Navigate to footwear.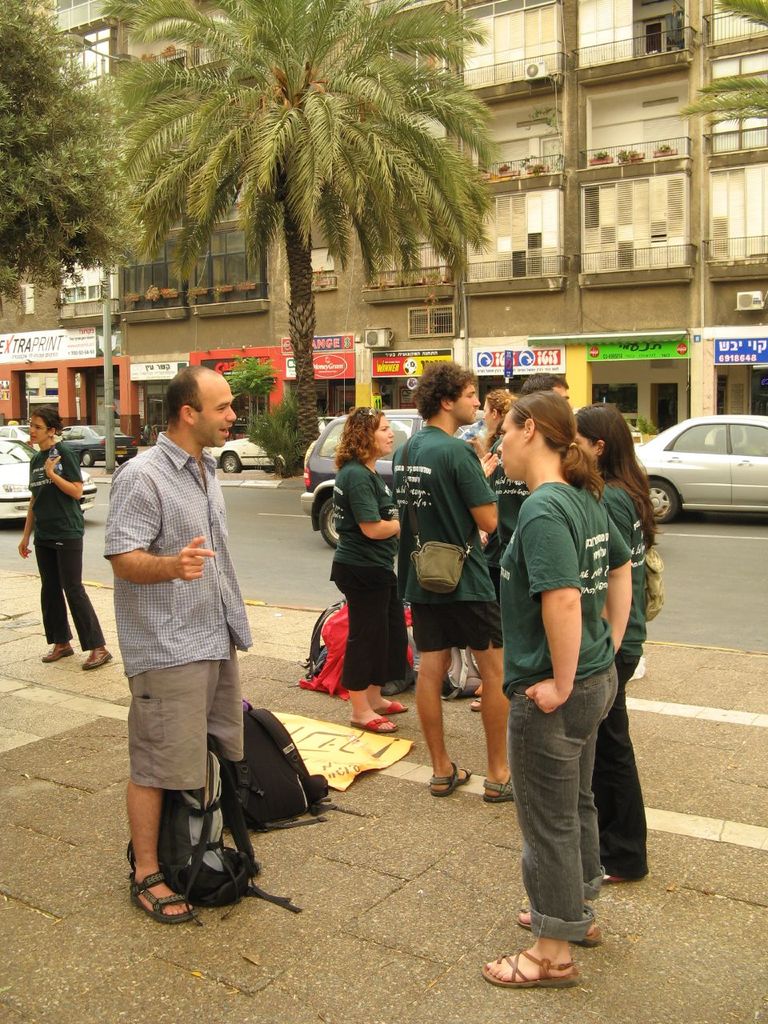
Navigation target: 350, 714, 398, 734.
